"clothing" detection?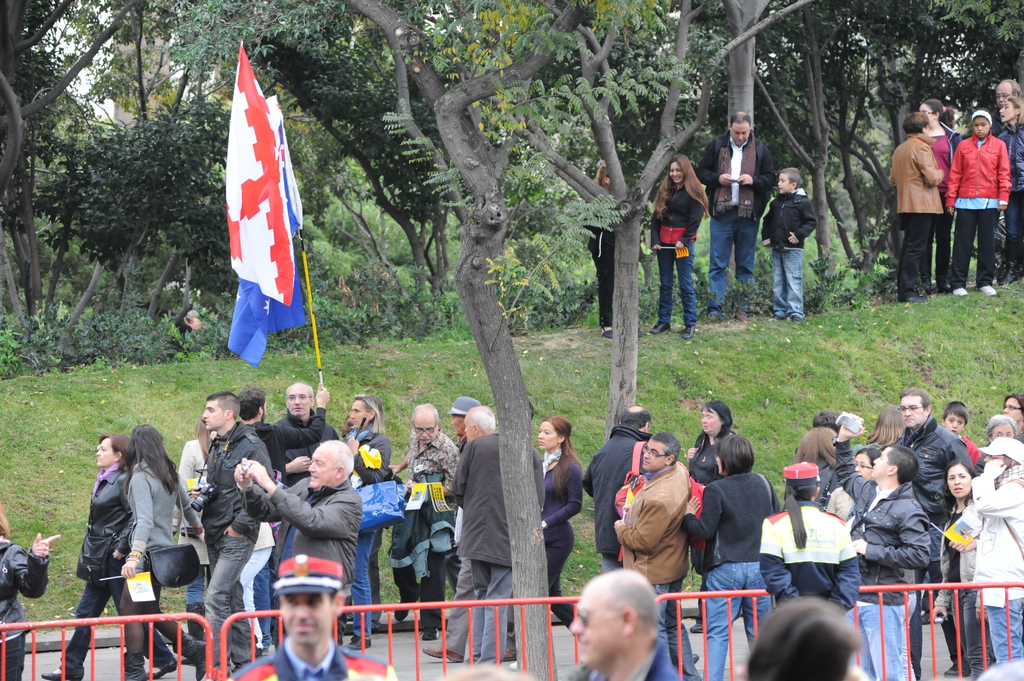
box(998, 116, 1023, 284)
